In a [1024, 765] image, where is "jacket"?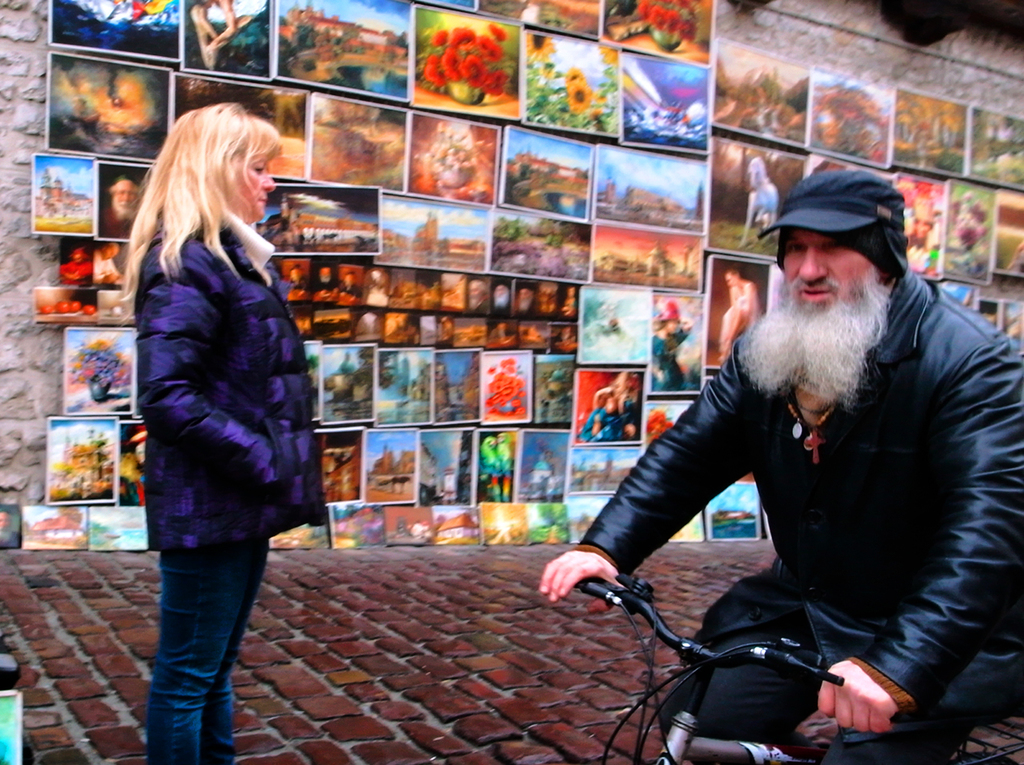
box=[132, 217, 330, 556].
